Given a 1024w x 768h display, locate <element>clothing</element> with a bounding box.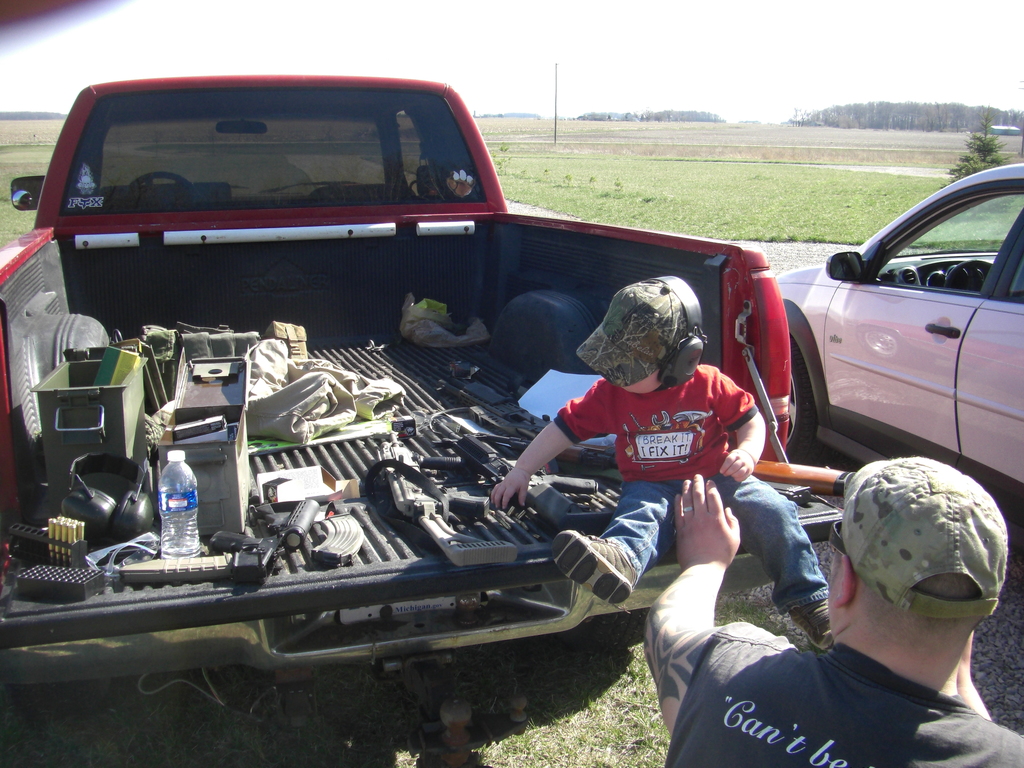
Located: [x1=662, y1=618, x2=1023, y2=767].
